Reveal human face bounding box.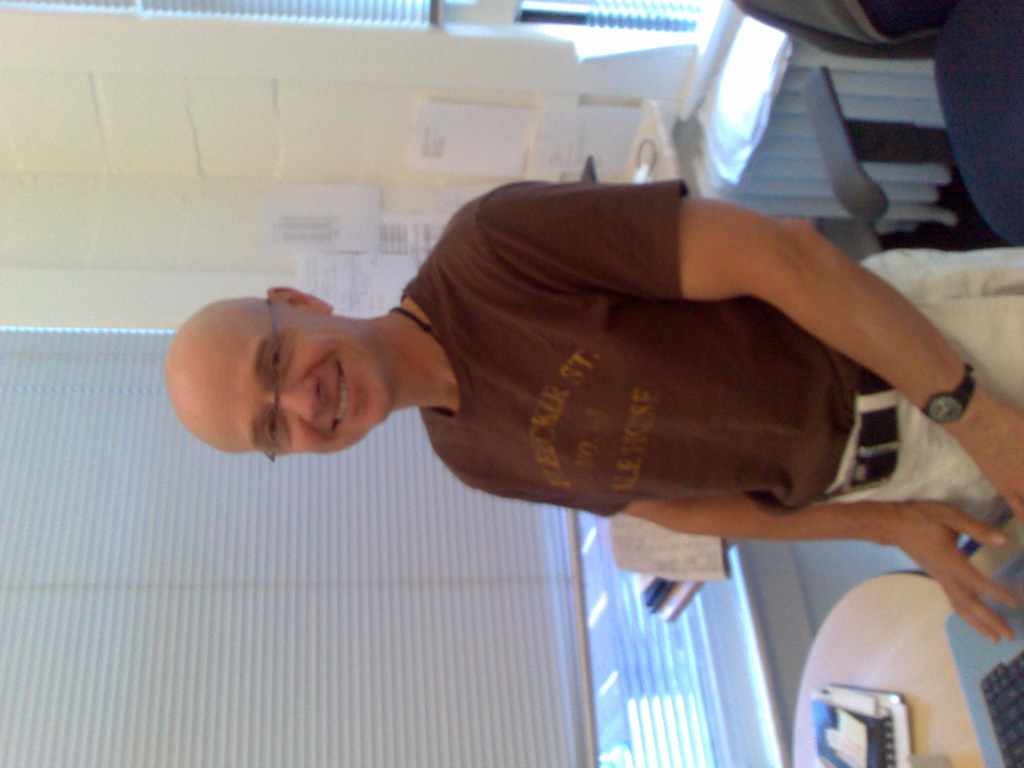
Revealed: pyautogui.locateOnScreen(189, 312, 394, 459).
